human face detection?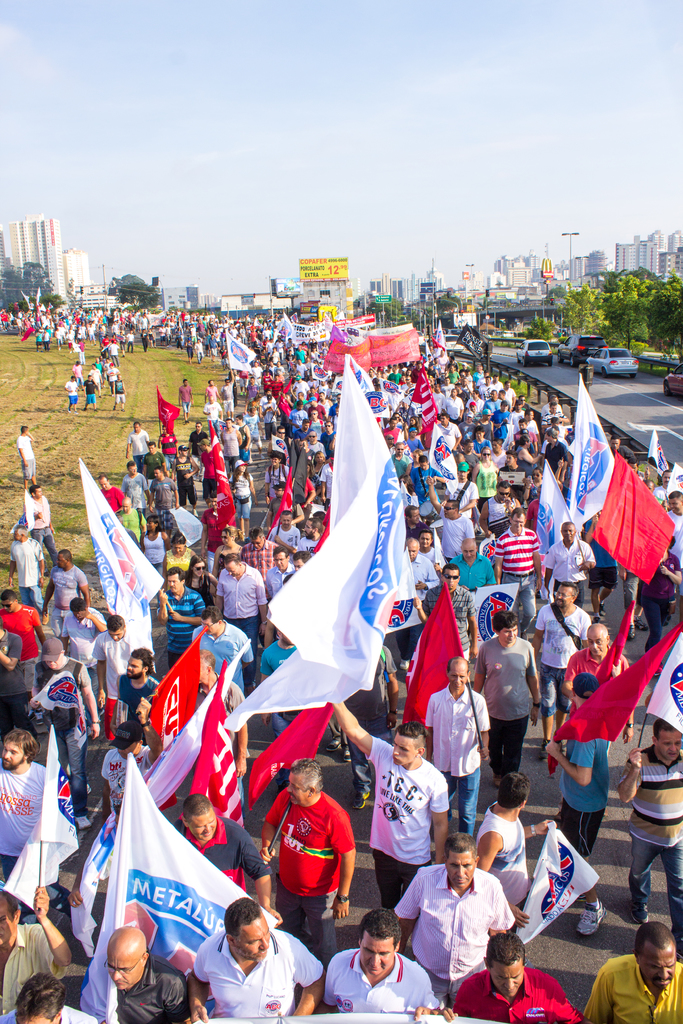
0, 733, 26, 769
